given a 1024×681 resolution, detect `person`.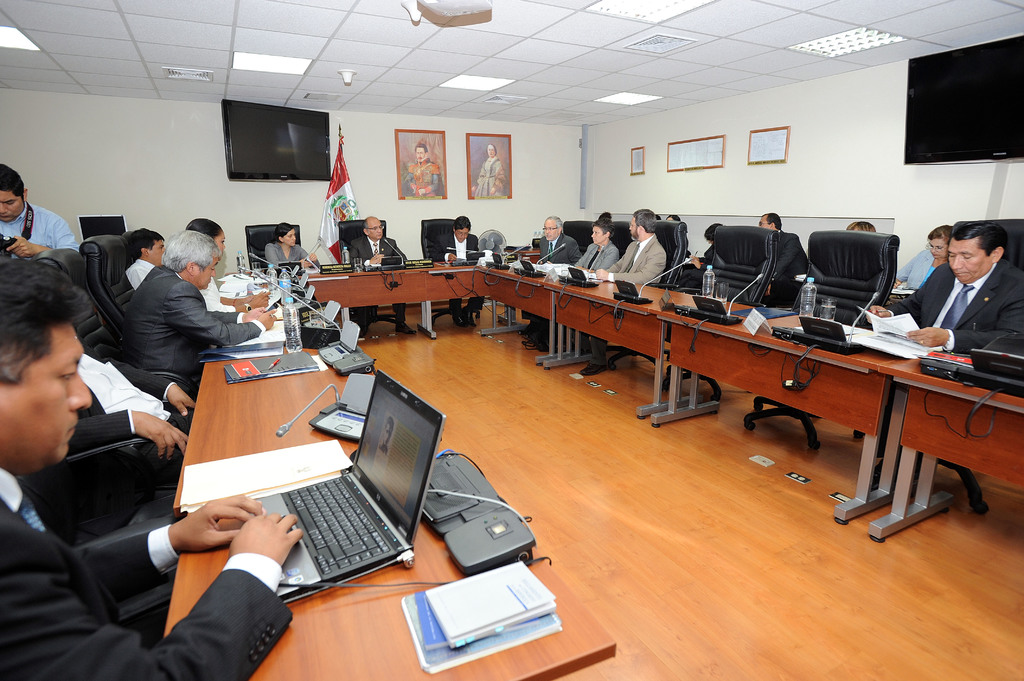
l=0, t=150, r=79, b=255.
